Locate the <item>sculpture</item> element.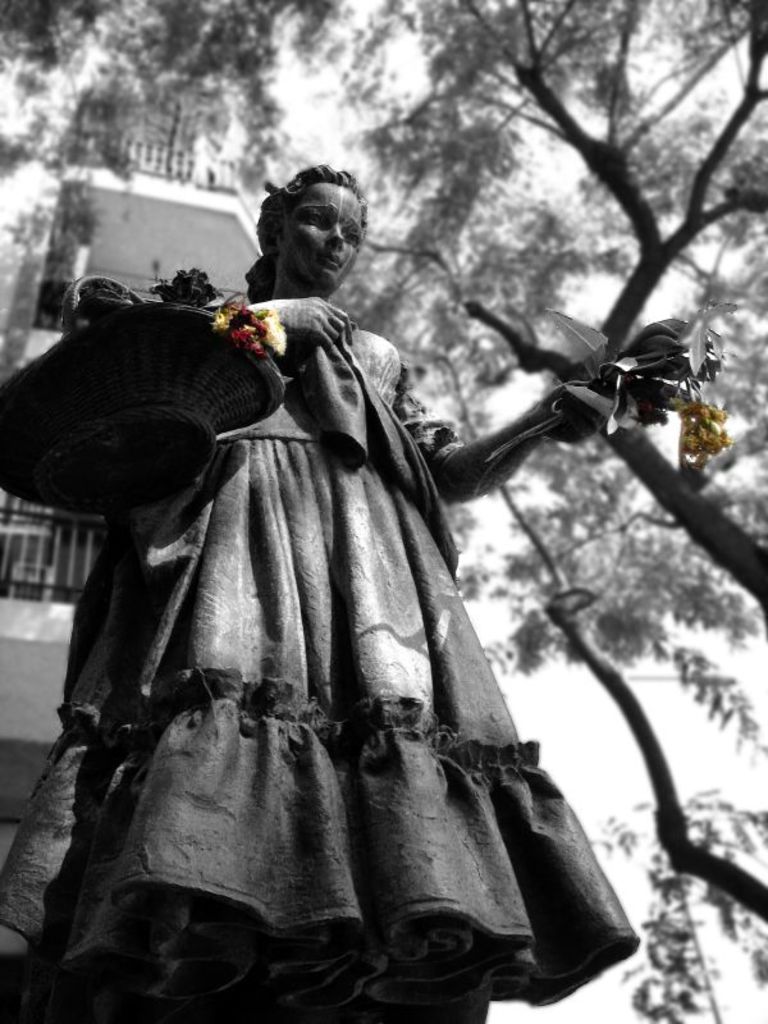
Element bbox: 22,131,669,993.
